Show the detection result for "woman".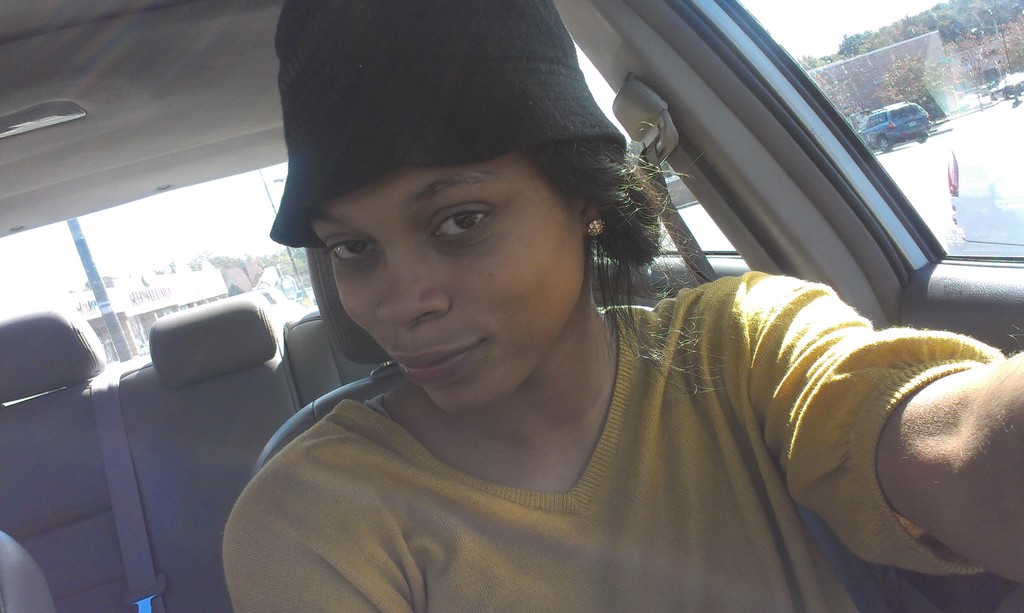
crop(224, 0, 1023, 612).
